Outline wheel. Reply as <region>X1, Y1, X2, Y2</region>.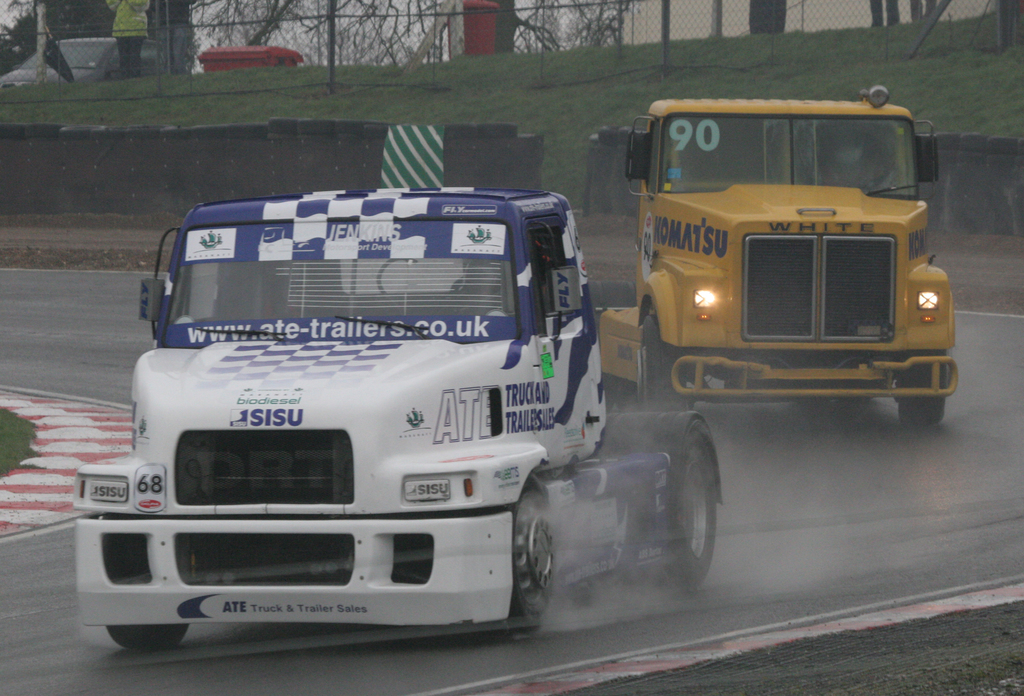
<region>107, 628, 196, 648</region>.
